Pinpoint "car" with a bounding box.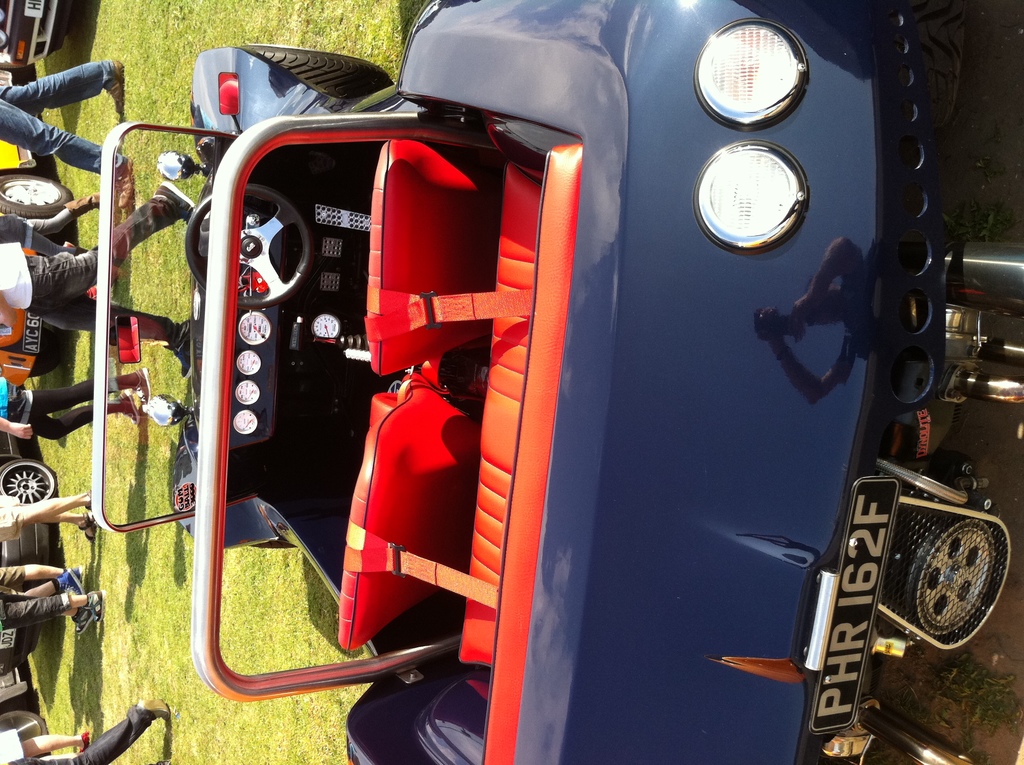
[0,433,60,503].
